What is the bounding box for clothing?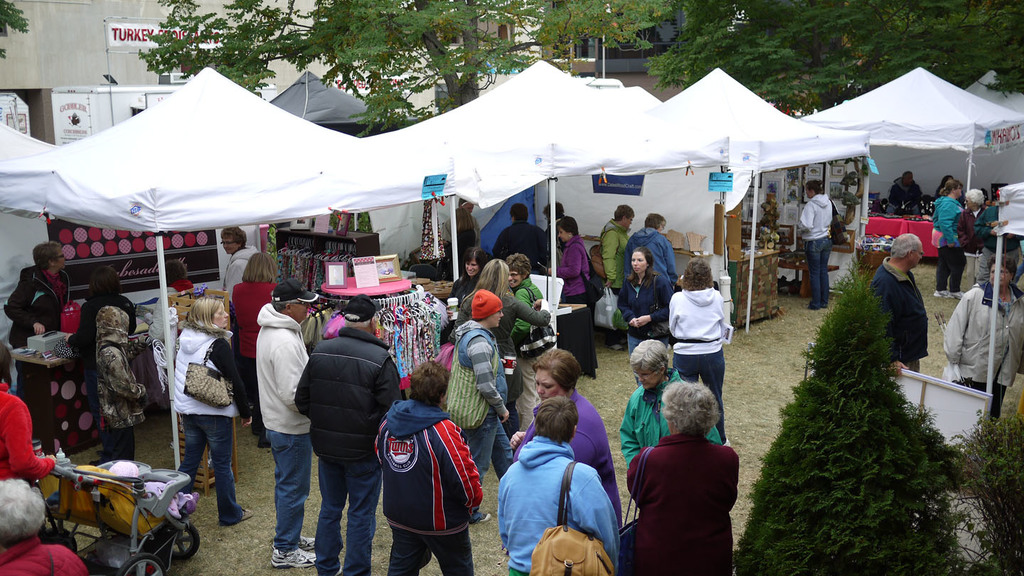
l=941, t=274, r=1023, b=417.
